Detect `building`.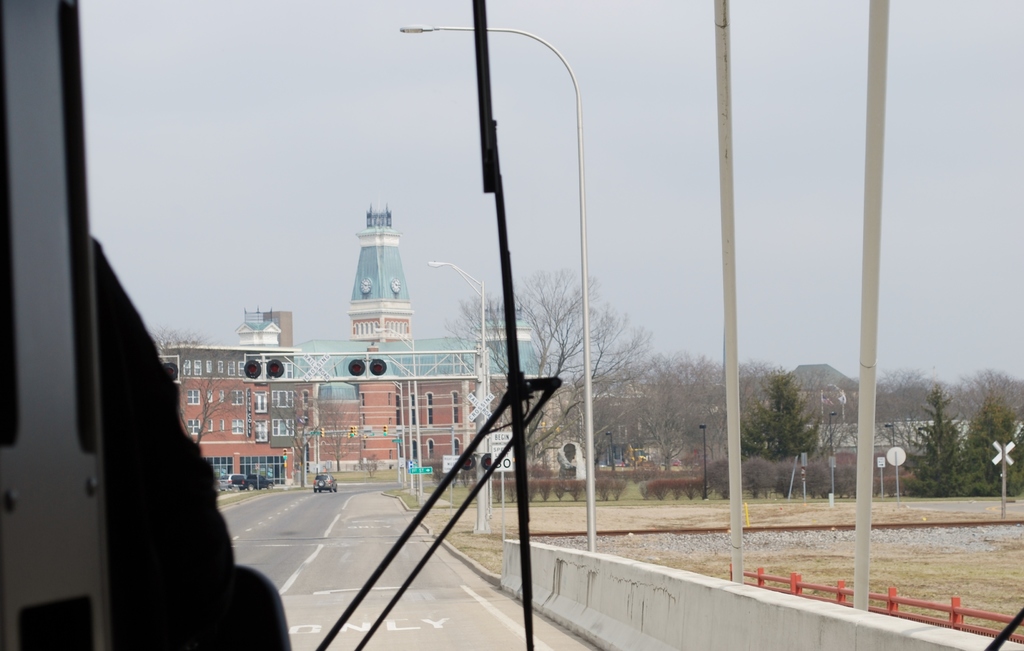
Detected at crop(161, 202, 556, 485).
